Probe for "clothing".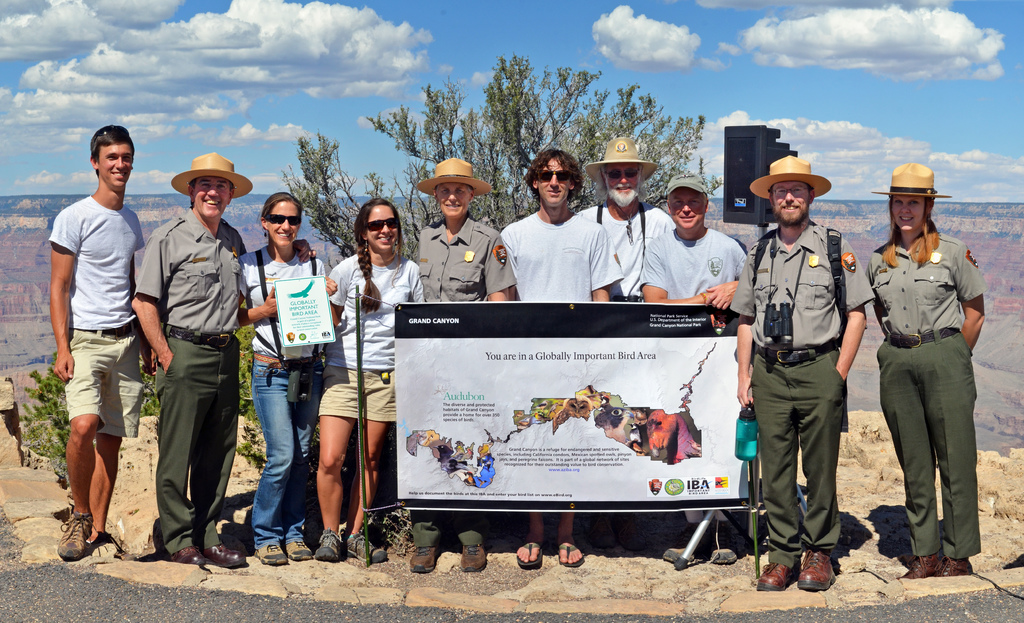
Probe result: 47:194:147:437.
